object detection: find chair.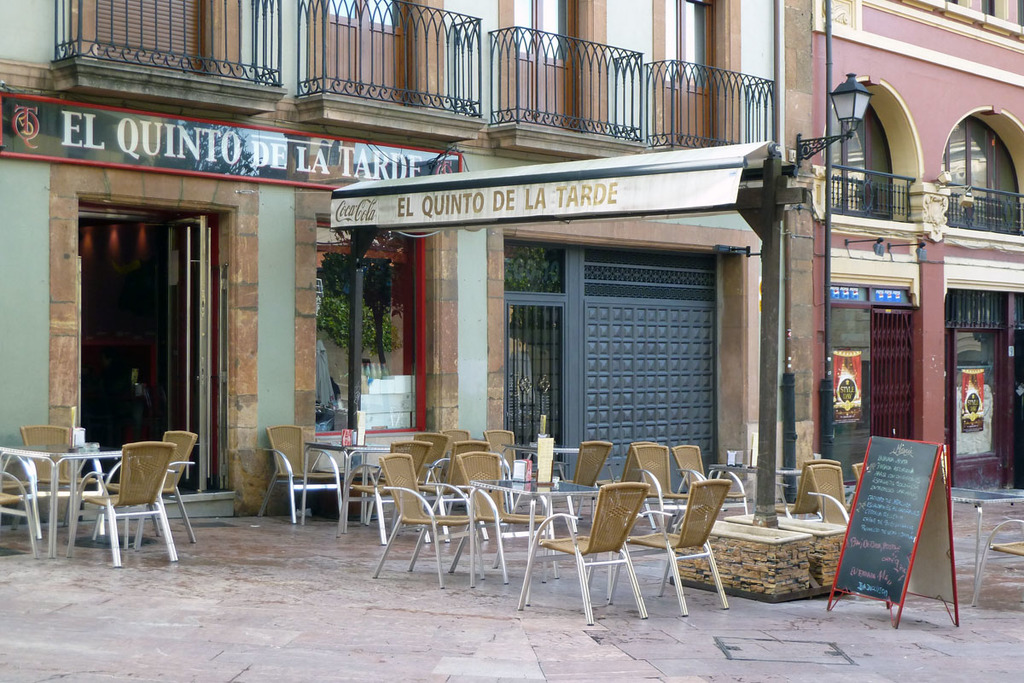
0, 455, 44, 555.
